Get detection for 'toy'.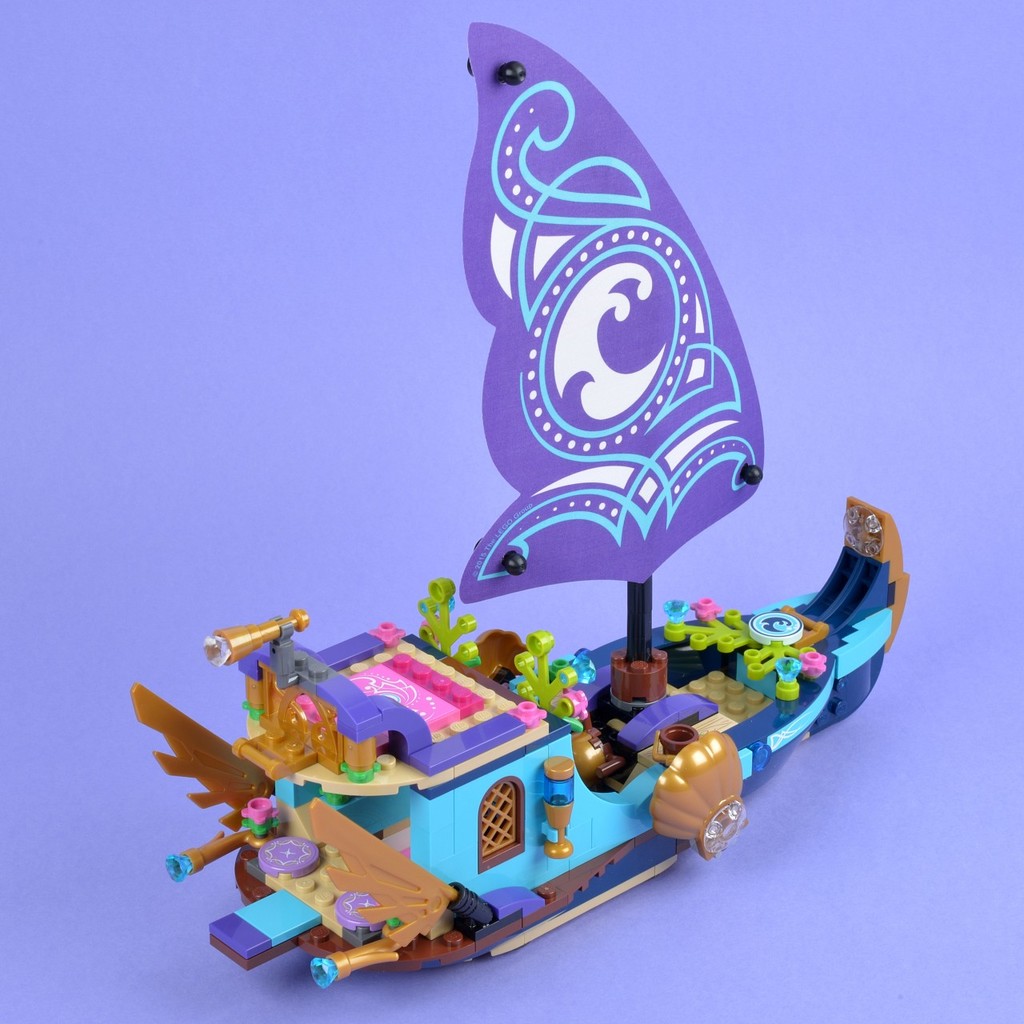
Detection: l=128, t=14, r=955, b=994.
